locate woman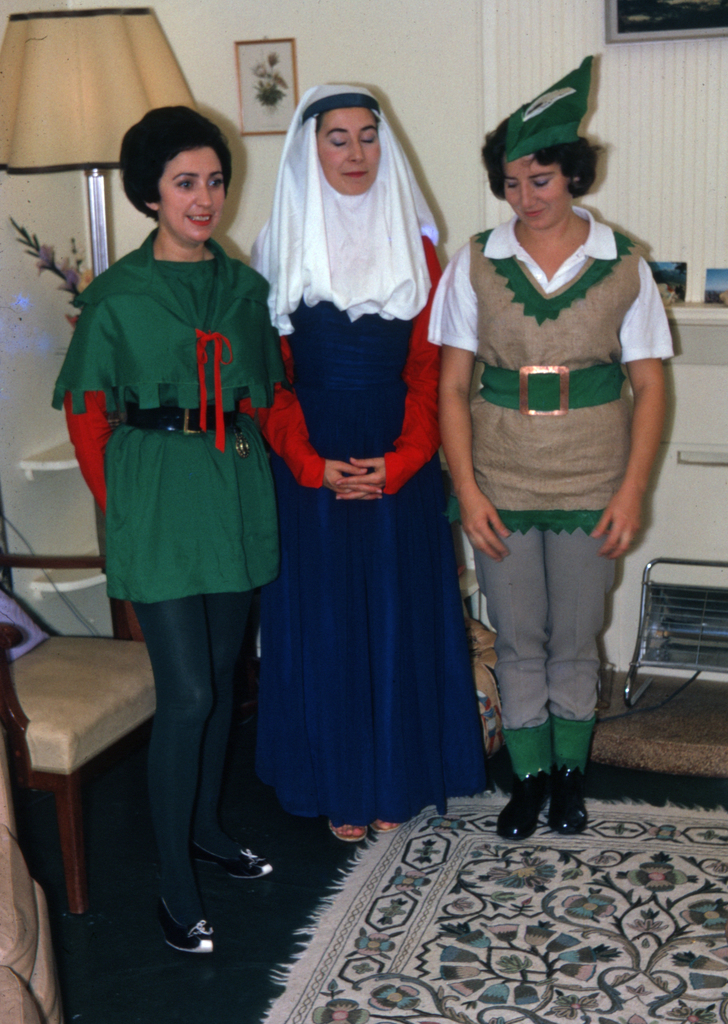
(53, 107, 286, 954)
